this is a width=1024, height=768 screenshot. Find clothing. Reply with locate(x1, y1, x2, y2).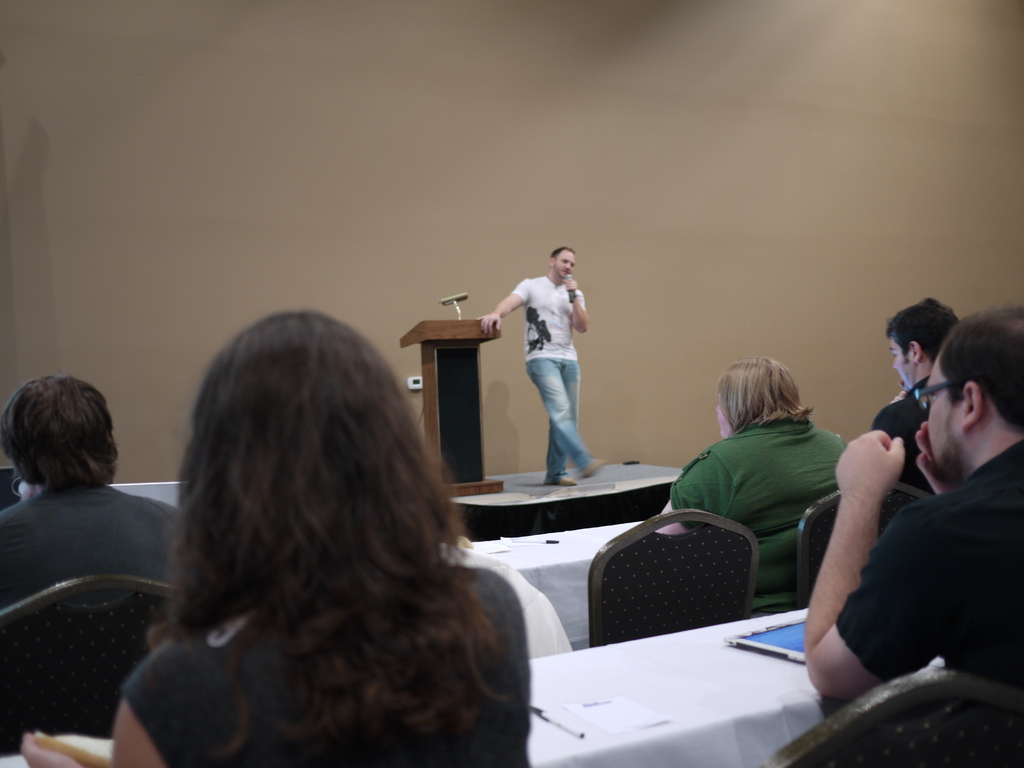
locate(0, 486, 230, 766).
